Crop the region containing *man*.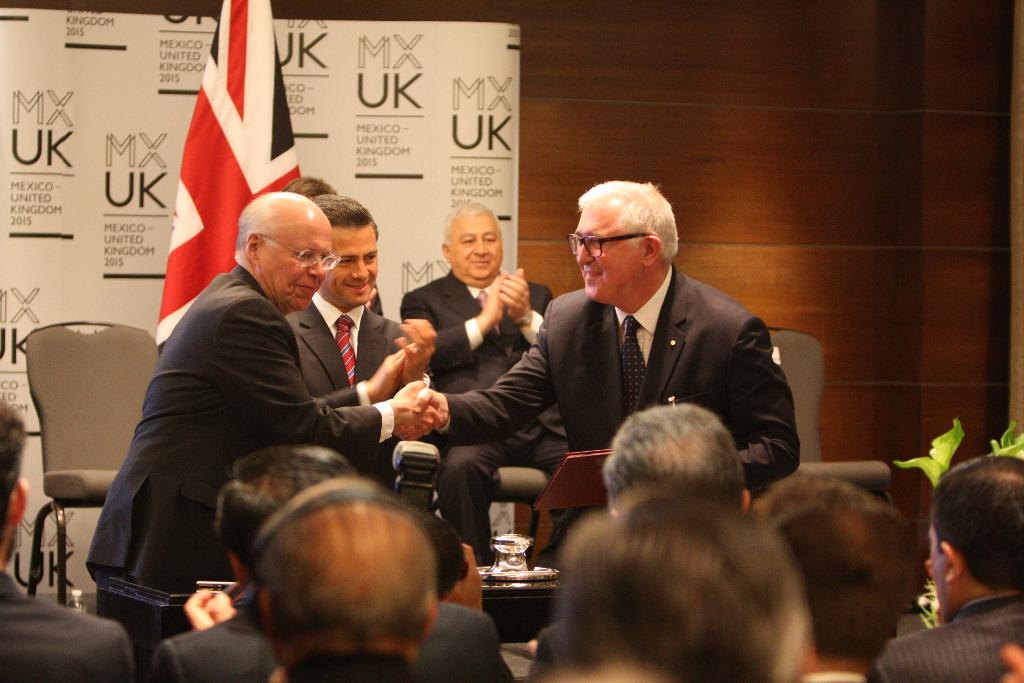
Crop region: select_region(880, 456, 1023, 682).
